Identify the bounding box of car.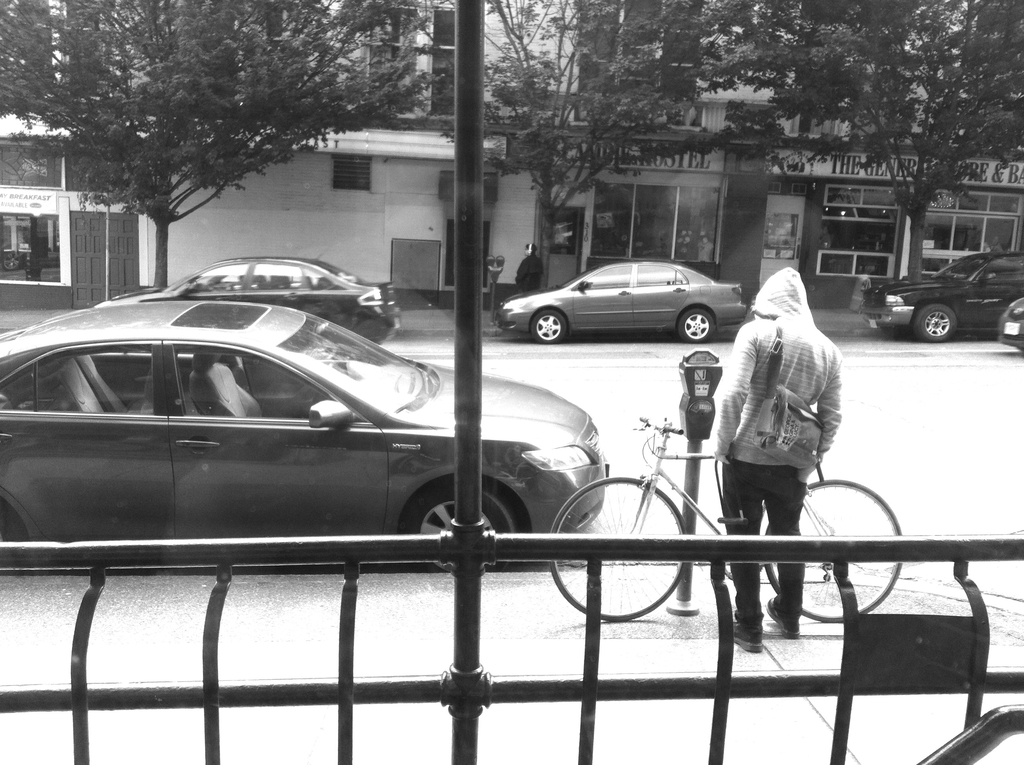
[1000,293,1023,346].
